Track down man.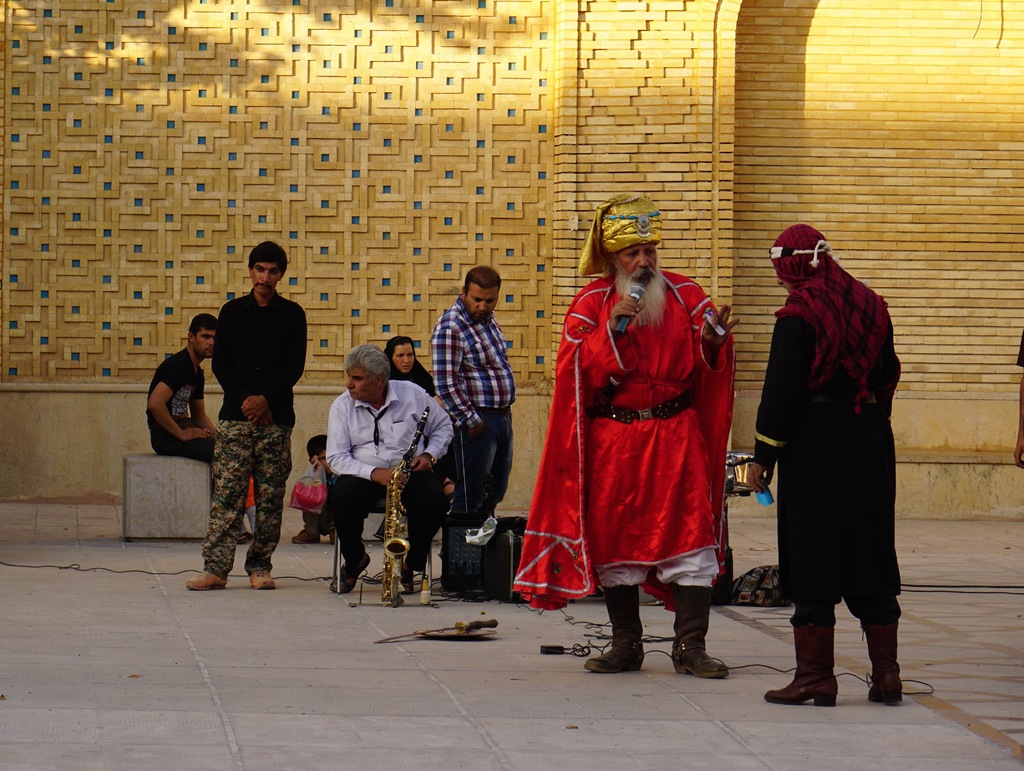
Tracked to {"left": 431, "top": 262, "right": 520, "bottom": 550}.
